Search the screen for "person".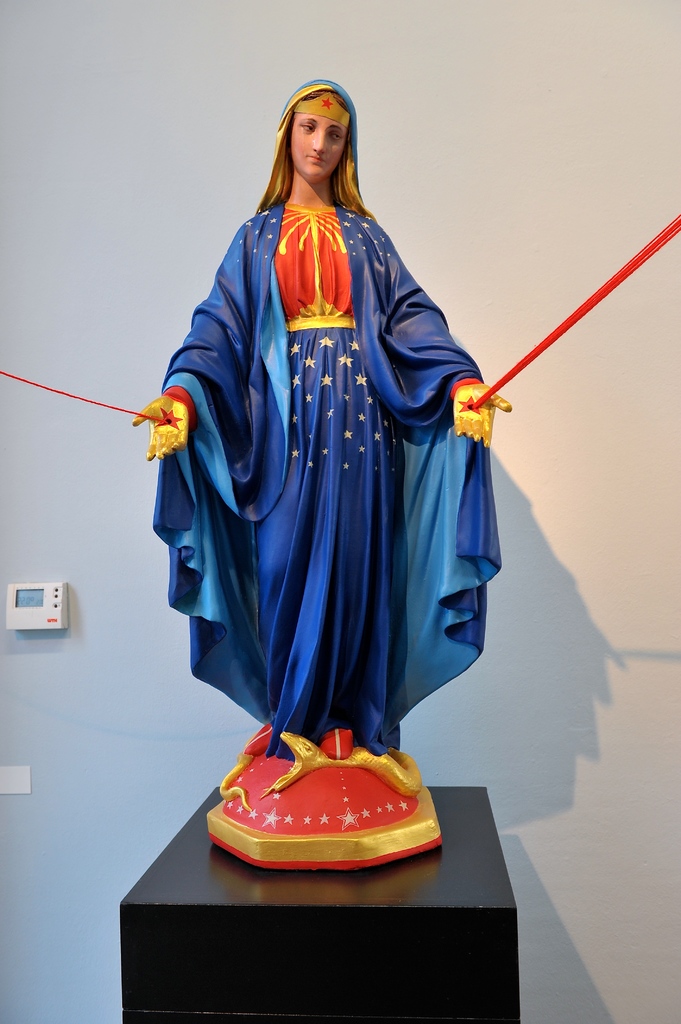
Found at <bbox>164, 56, 485, 794</bbox>.
